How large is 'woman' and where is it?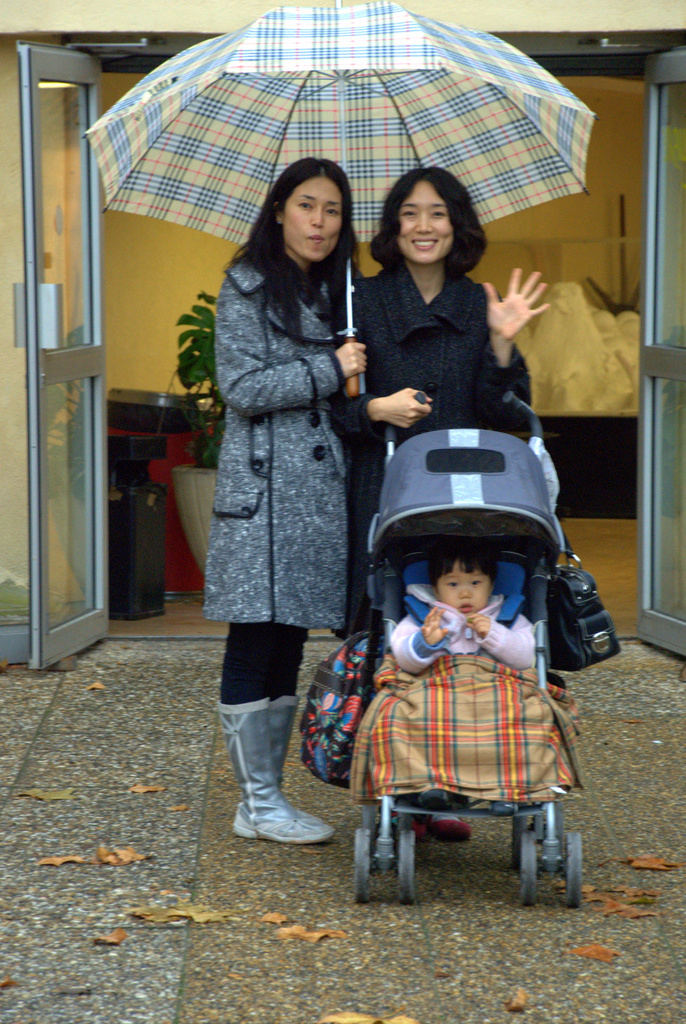
Bounding box: left=325, top=153, right=557, bottom=847.
